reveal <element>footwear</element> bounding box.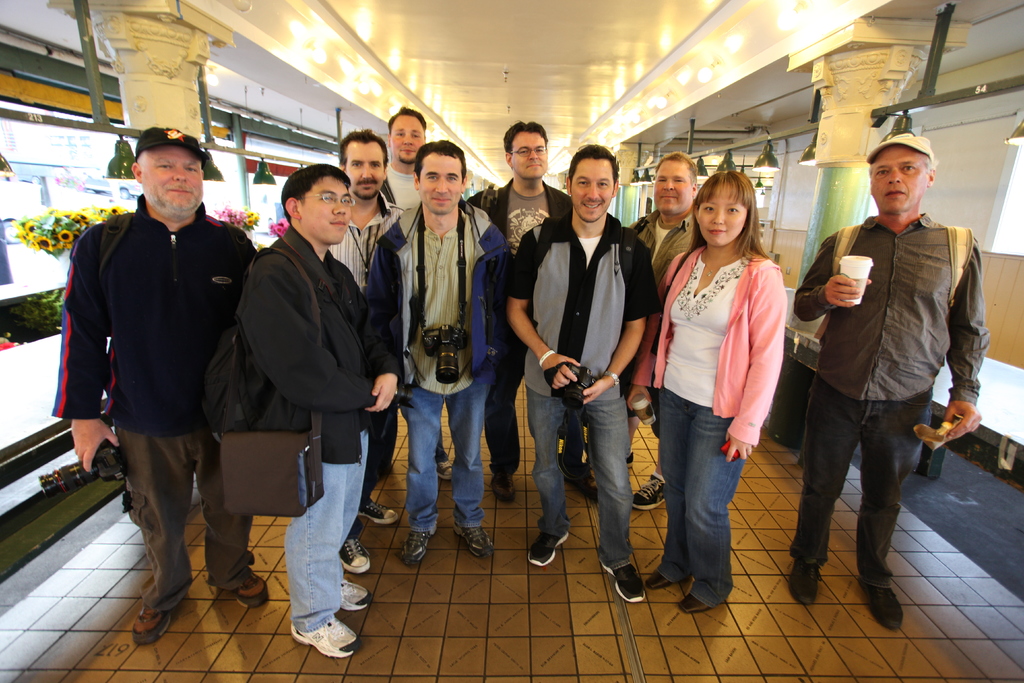
Revealed: {"x1": 646, "y1": 563, "x2": 669, "y2": 587}.
